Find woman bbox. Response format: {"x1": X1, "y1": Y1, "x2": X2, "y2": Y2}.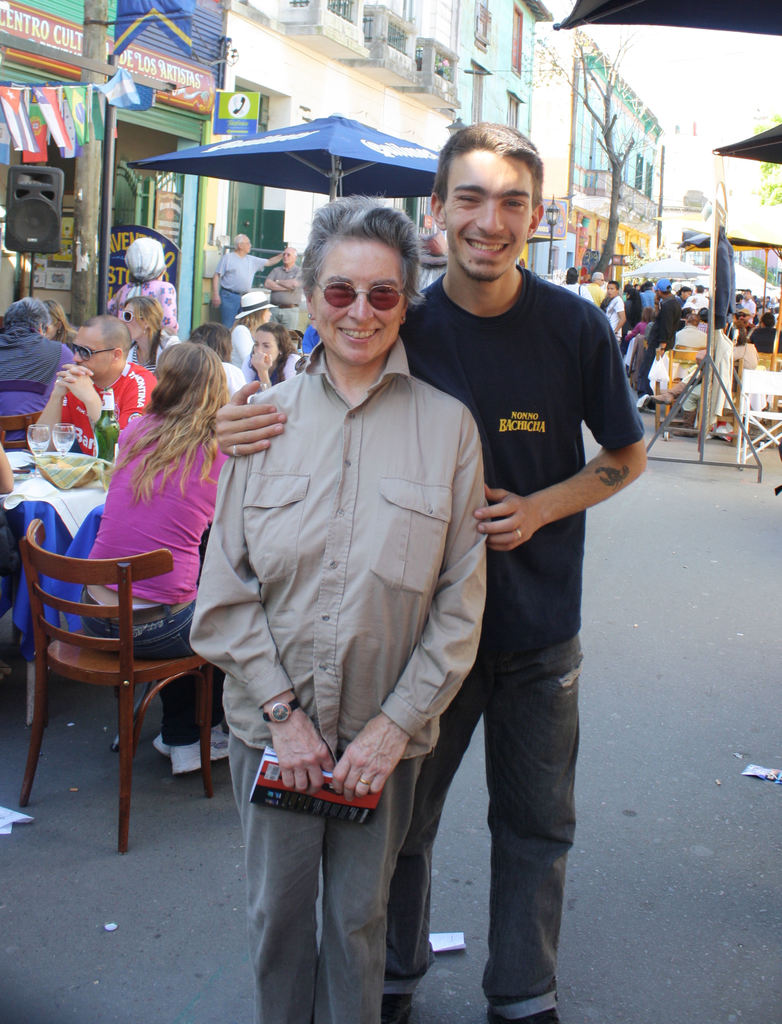
{"x1": 105, "y1": 231, "x2": 184, "y2": 338}.
